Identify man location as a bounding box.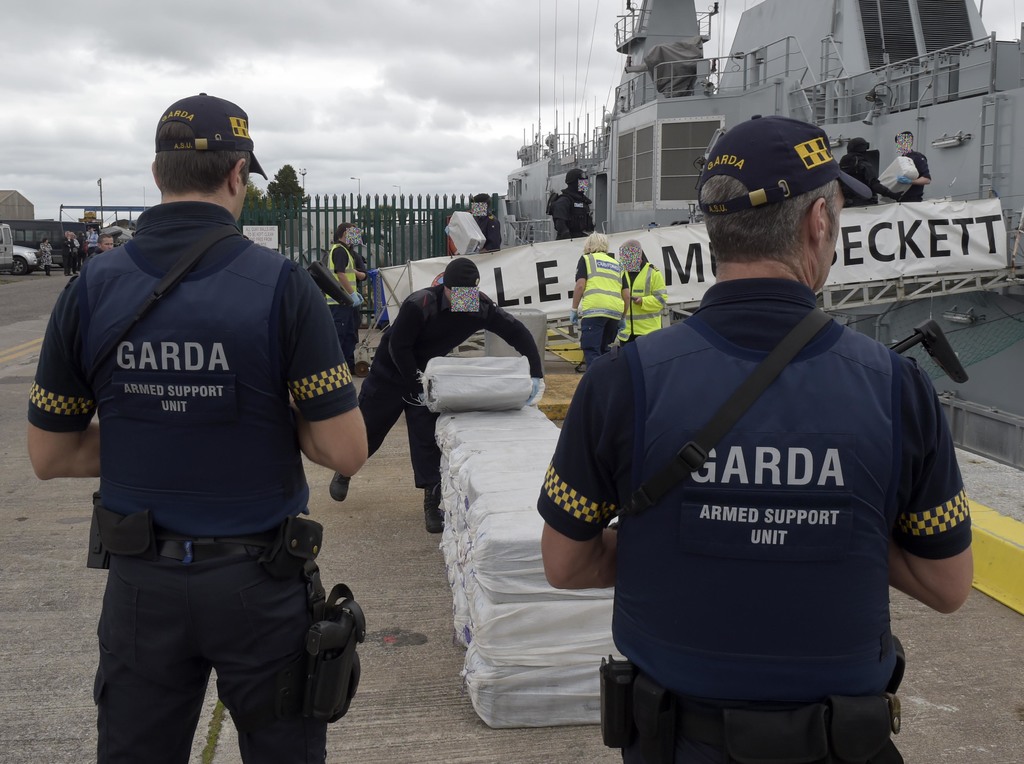
[534, 114, 976, 763].
